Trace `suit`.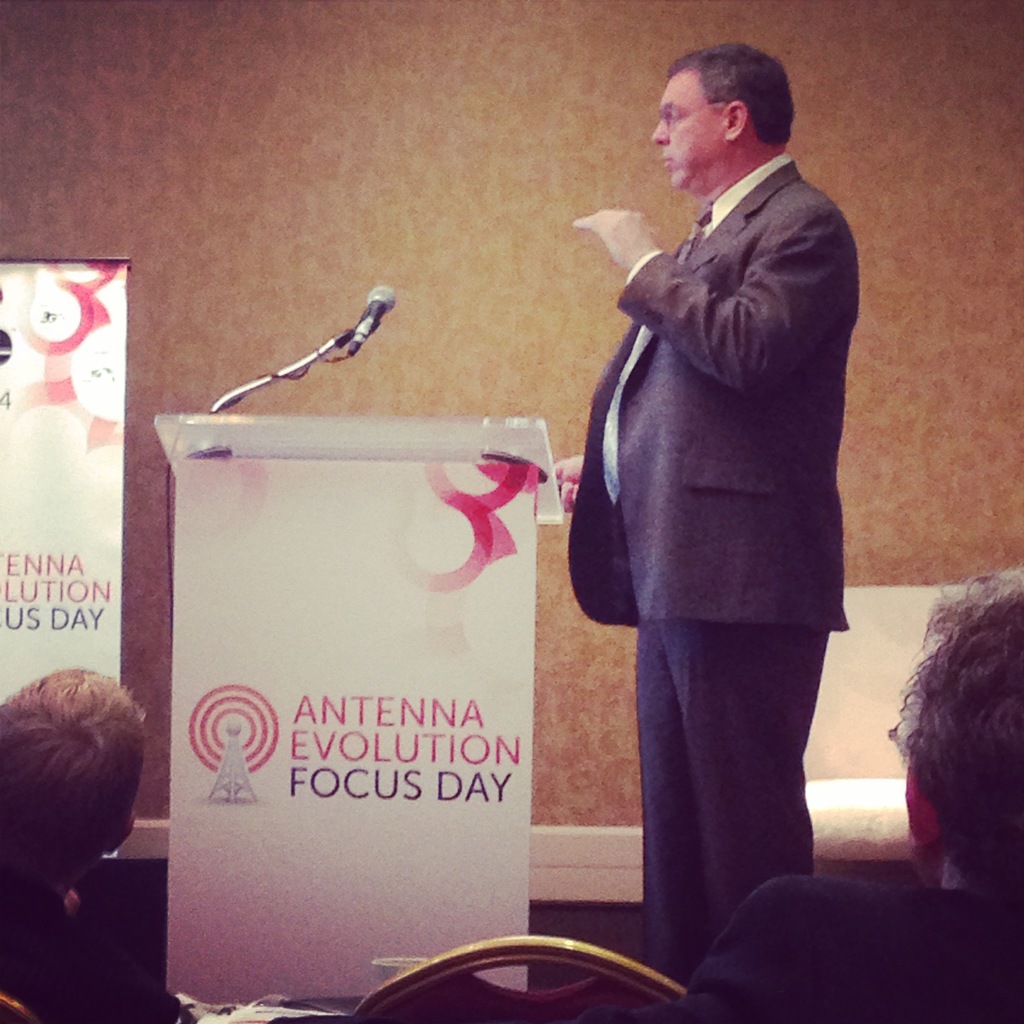
Traced to x1=0 y1=876 x2=181 y2=1023.
